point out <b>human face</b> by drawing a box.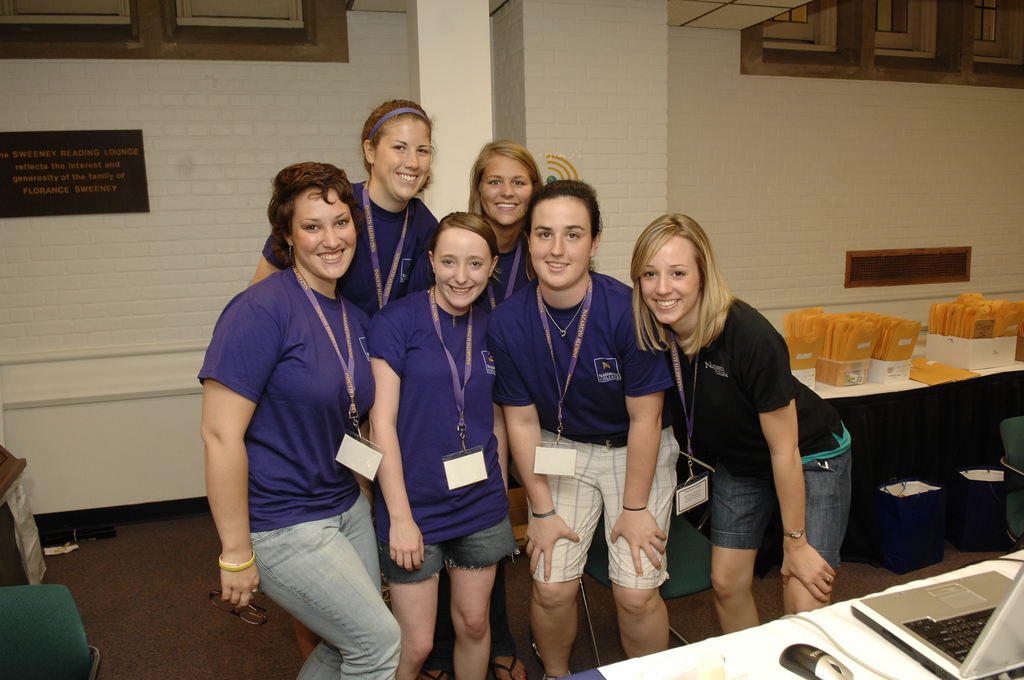
(x1=373, y1=117, x2=431, y2=203).
